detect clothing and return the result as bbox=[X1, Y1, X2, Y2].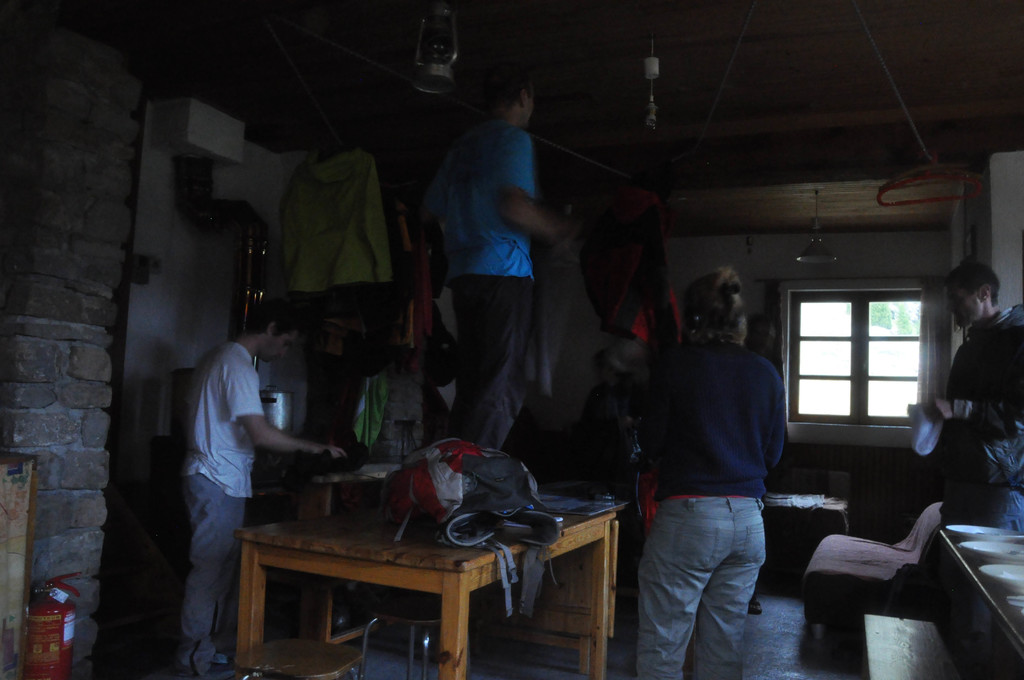
bbox=[444, 131, 538, 449].
